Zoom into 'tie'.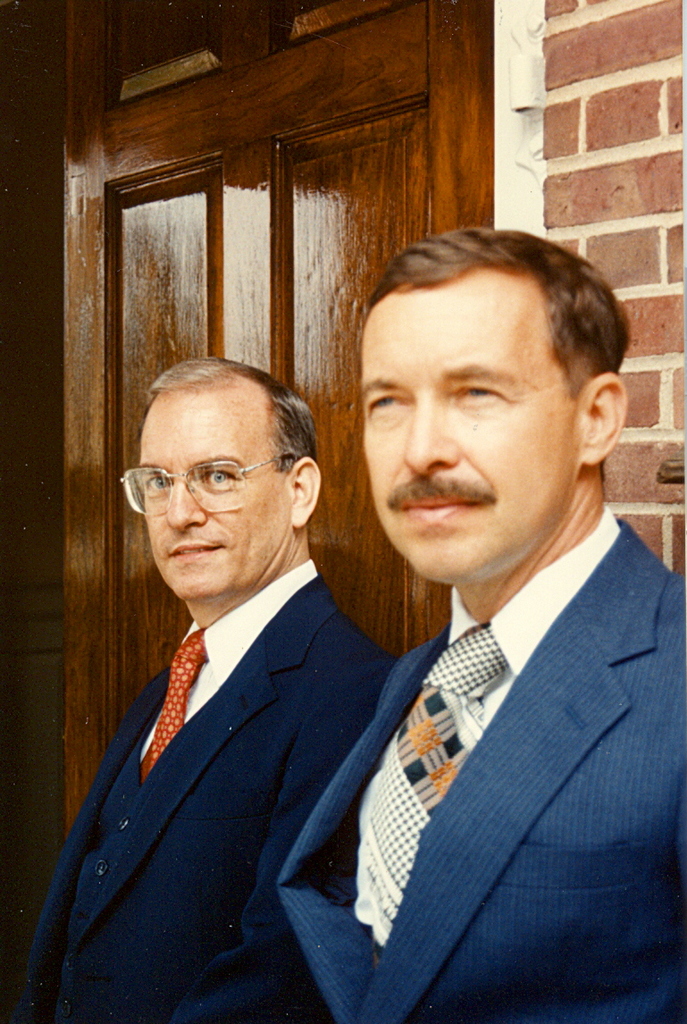
Zoom target: bbox=[350, 615, 520, 941].
